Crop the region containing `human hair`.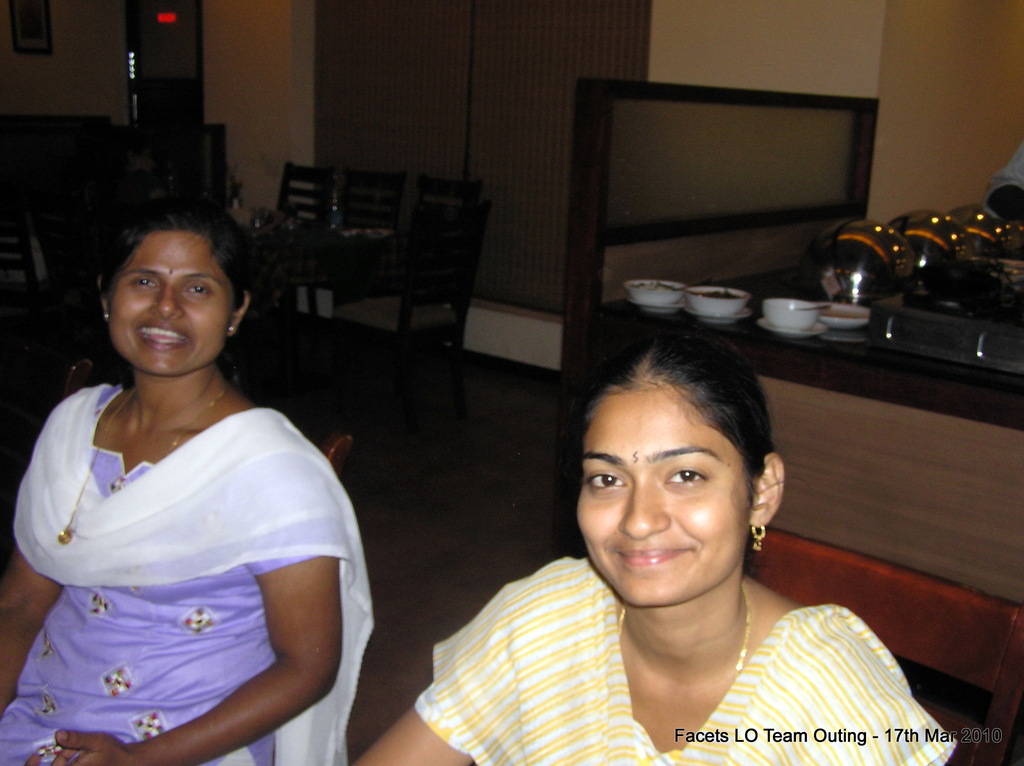
Crop region: l=579, t=326, r=782, b=456.
